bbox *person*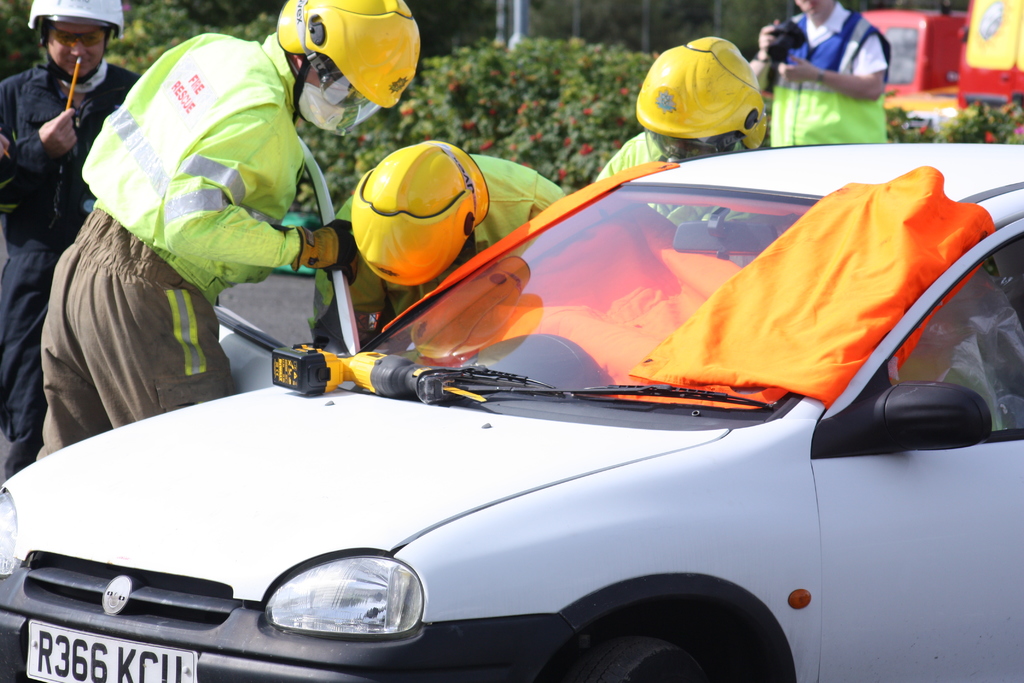
(x1=743, y1=0, x2=890, y2=148)
